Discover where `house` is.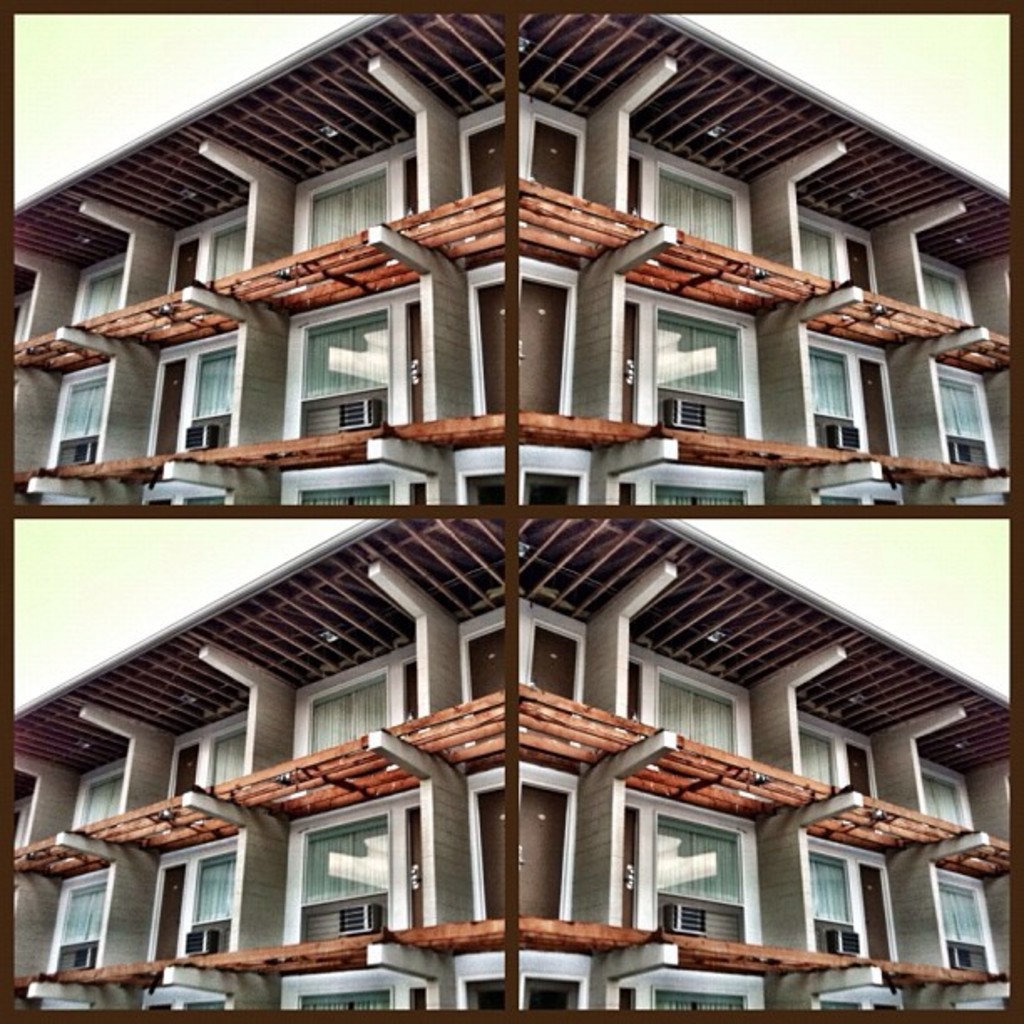
Discovered at (7, 499, 1022, 1017).
